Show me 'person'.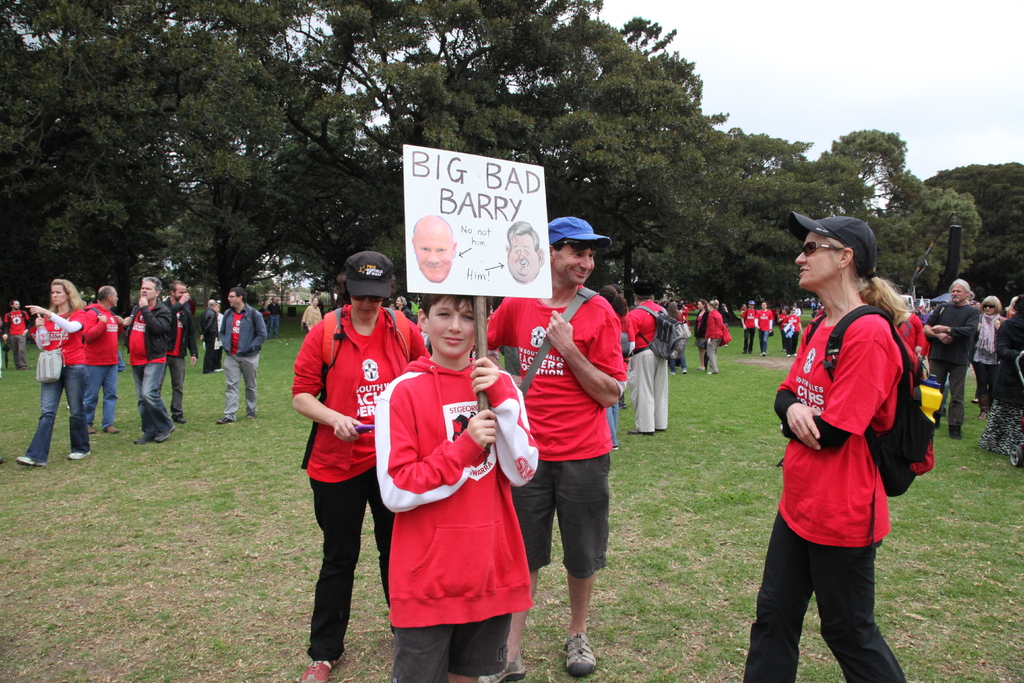
'person' is here: <region>966, 290, 1007, 407</region>.
